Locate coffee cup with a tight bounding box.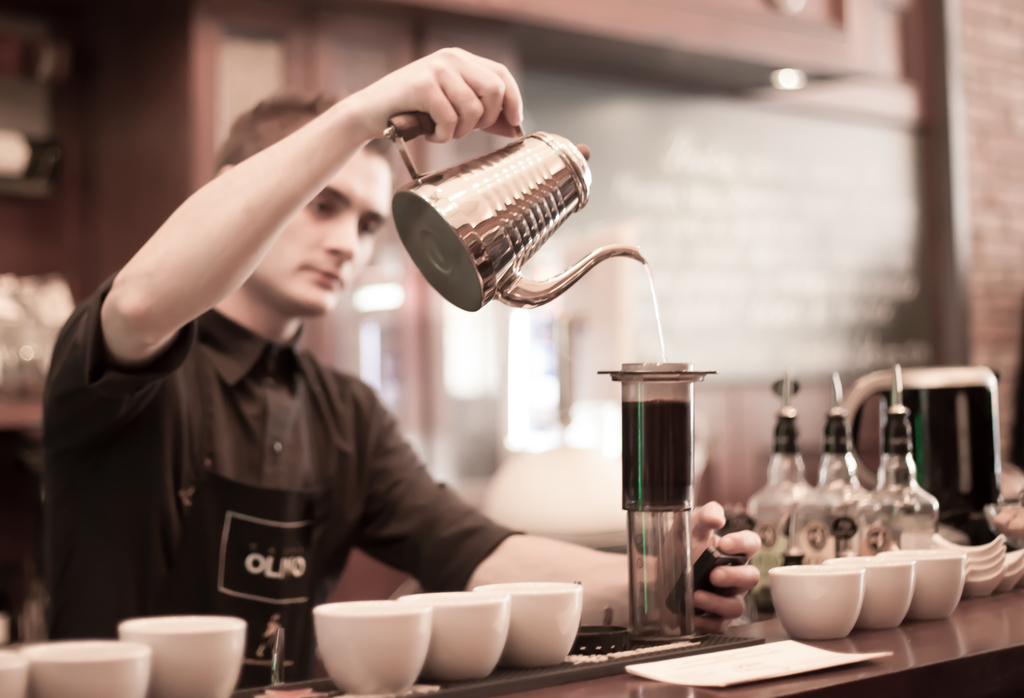
{"x1": 829, "y1": 555, "x2": 916, "y2": 631}.
